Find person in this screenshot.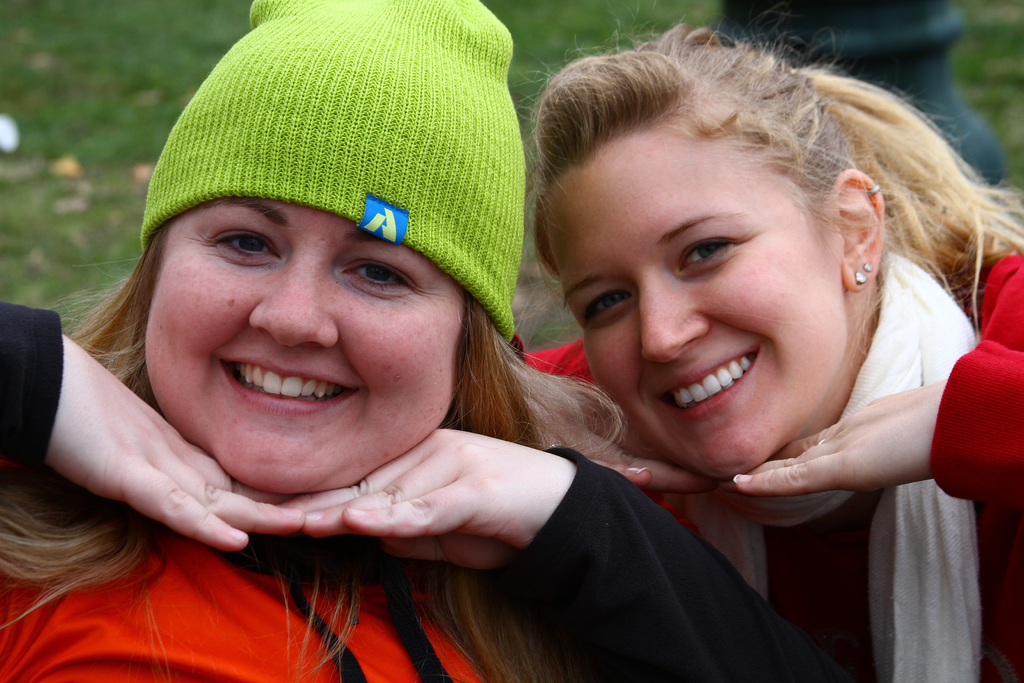
The bounding box for person is x1=528, y1=0, x2=1023, y2=682.
